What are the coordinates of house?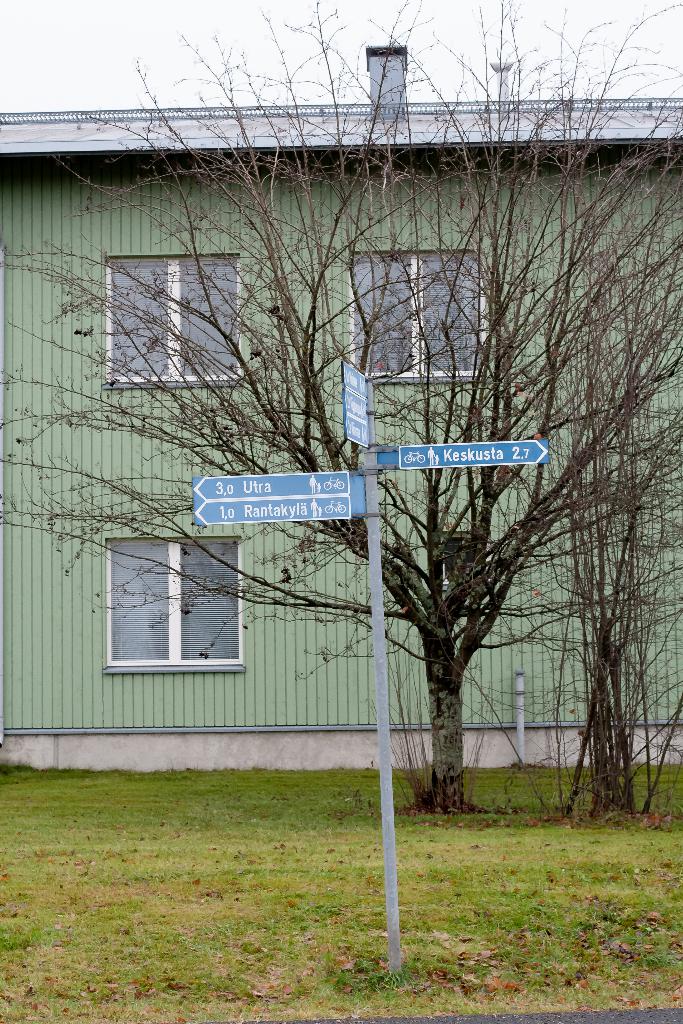
0/49/682/785.
